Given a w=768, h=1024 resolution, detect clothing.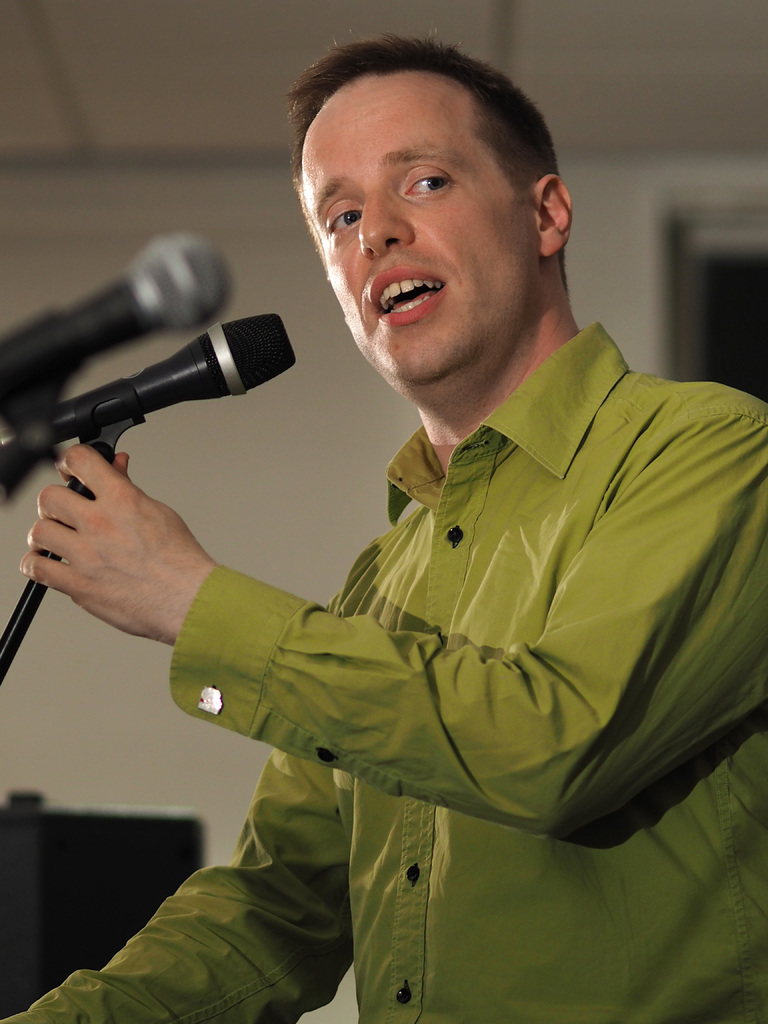
left=104, top=221, right=755, bottom=996.
